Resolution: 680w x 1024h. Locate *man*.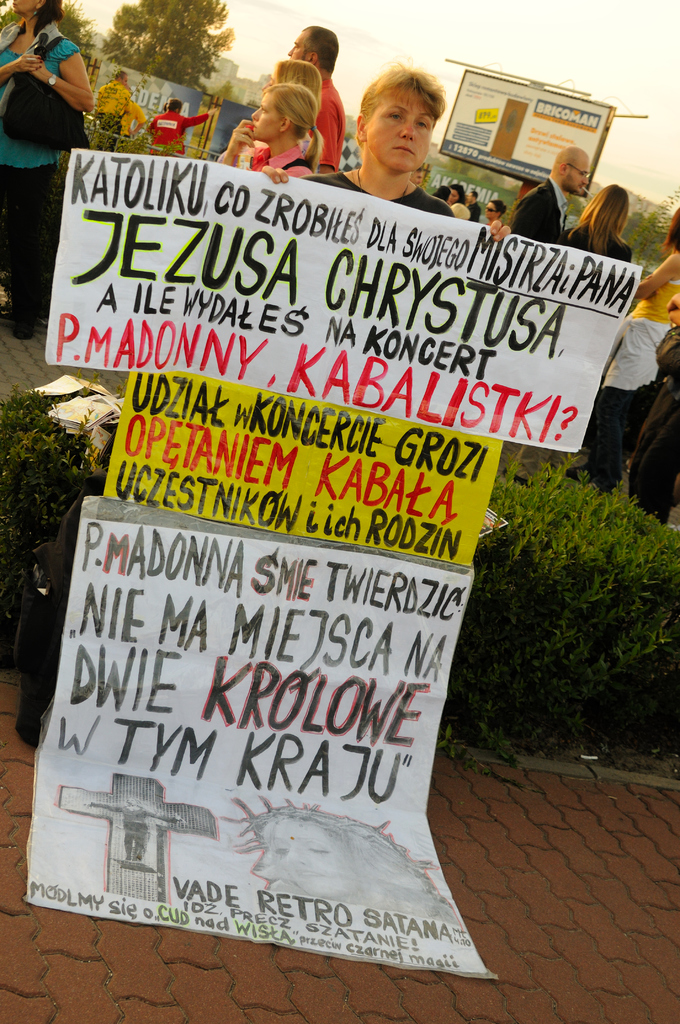
left=277, top=20, right=340, bottom=181.
